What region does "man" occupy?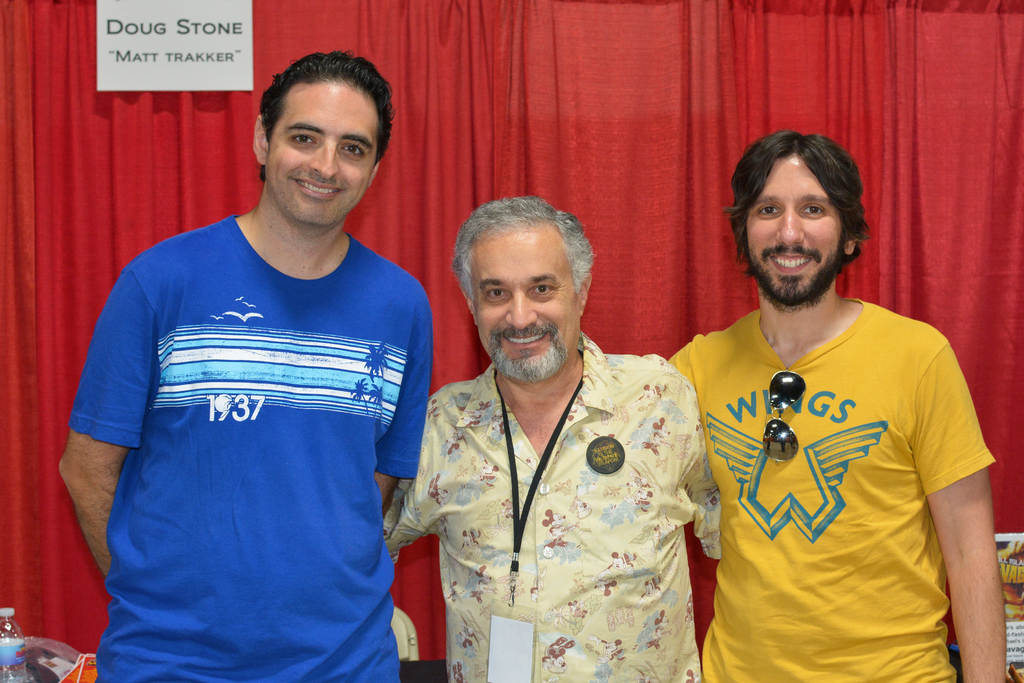
<box>646,120,966,682</box>.
